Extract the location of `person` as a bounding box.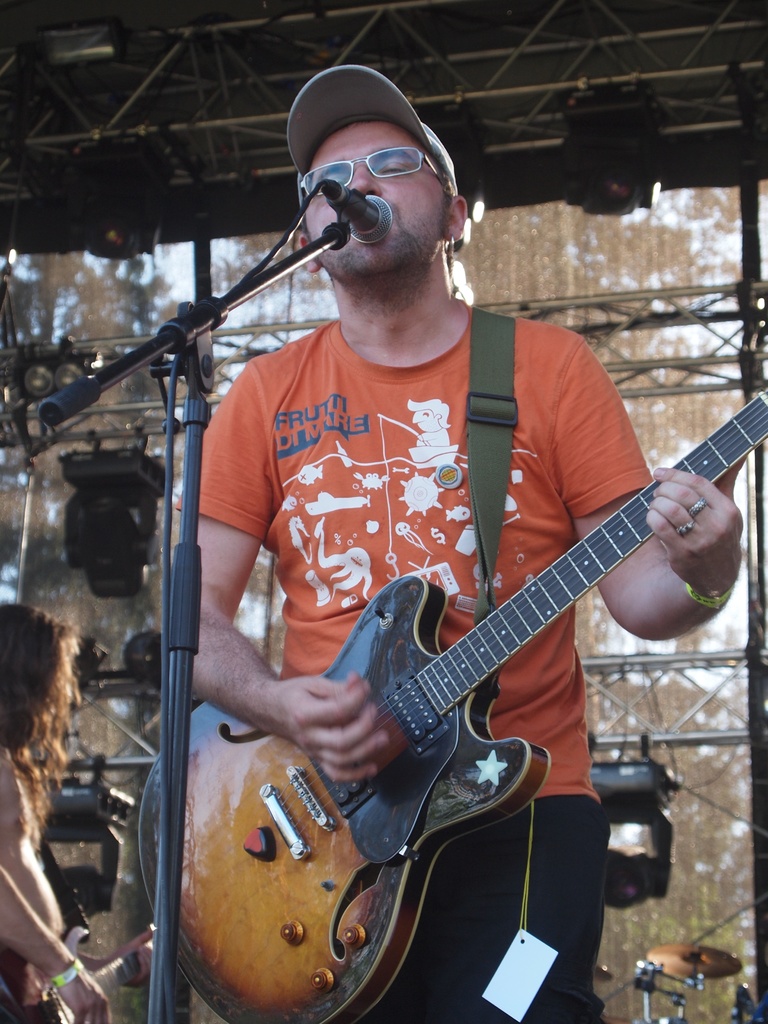
locate(1, 608, 81, 1023).
